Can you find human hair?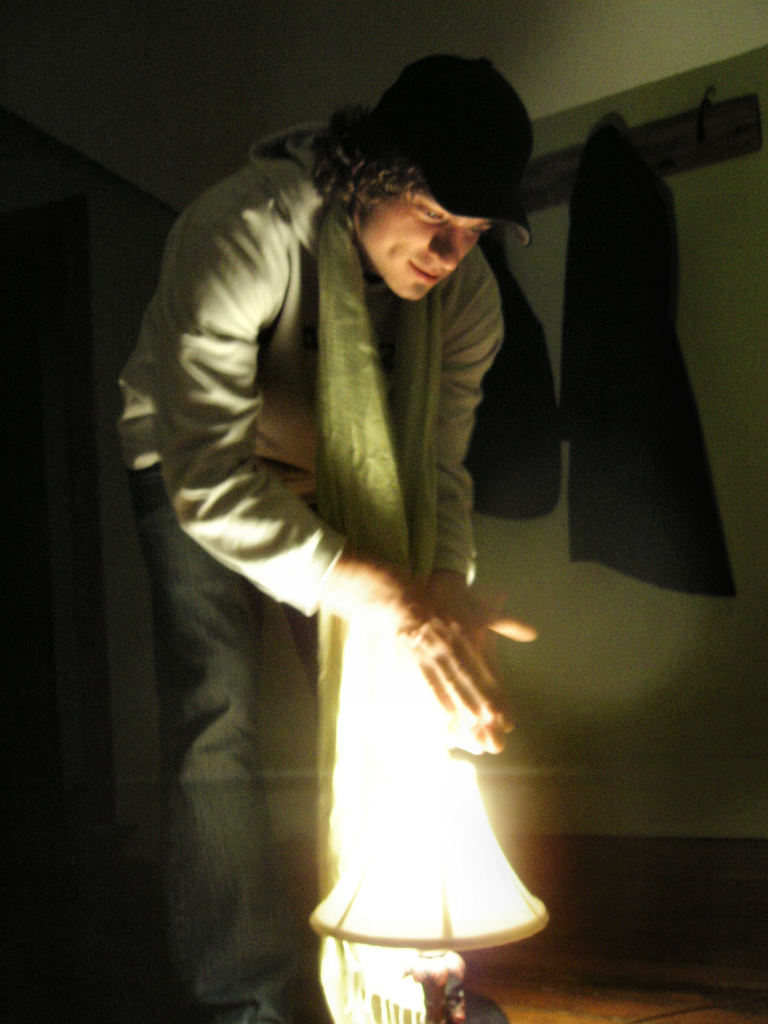
Yes, bounding box: bbox=(303, 107, 422, 234).
